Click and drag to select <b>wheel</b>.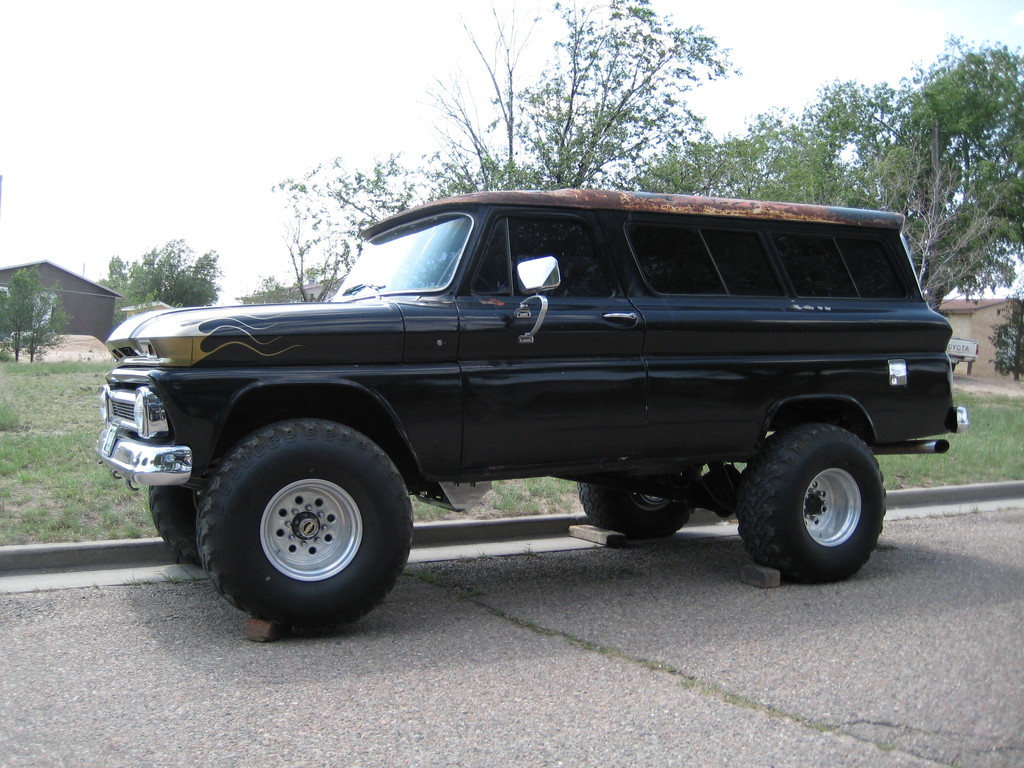
Selection: (left=742, top=422, right=884, bottom=579).
